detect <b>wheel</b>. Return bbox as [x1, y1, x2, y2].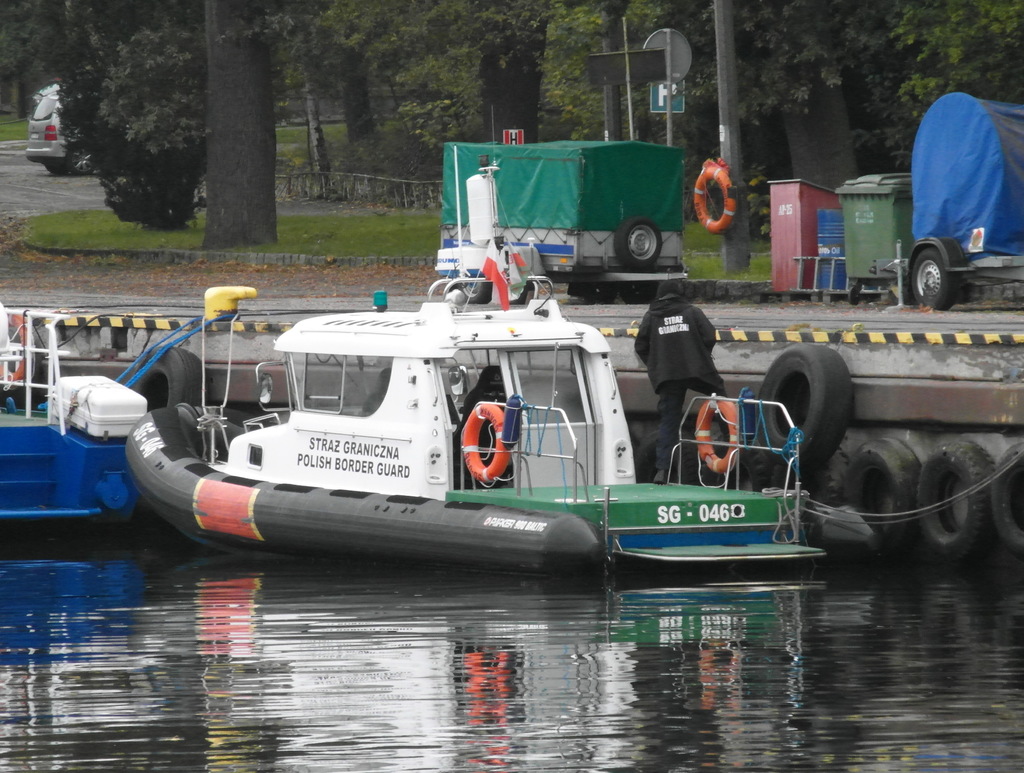
[762, 362, 858, 452].
